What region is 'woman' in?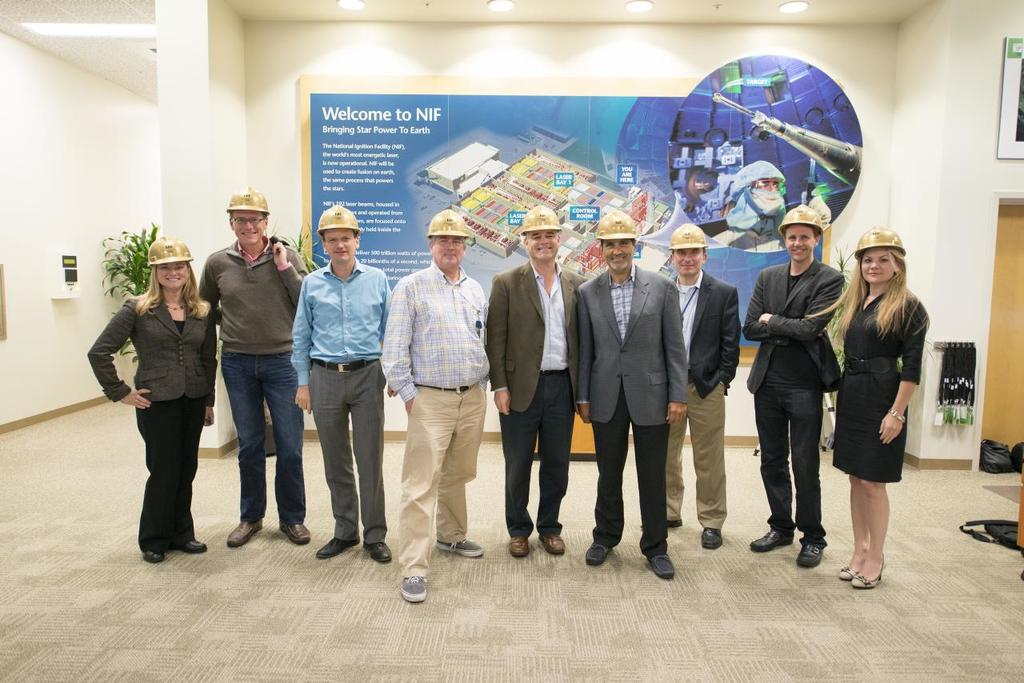
88/234/224/569.
